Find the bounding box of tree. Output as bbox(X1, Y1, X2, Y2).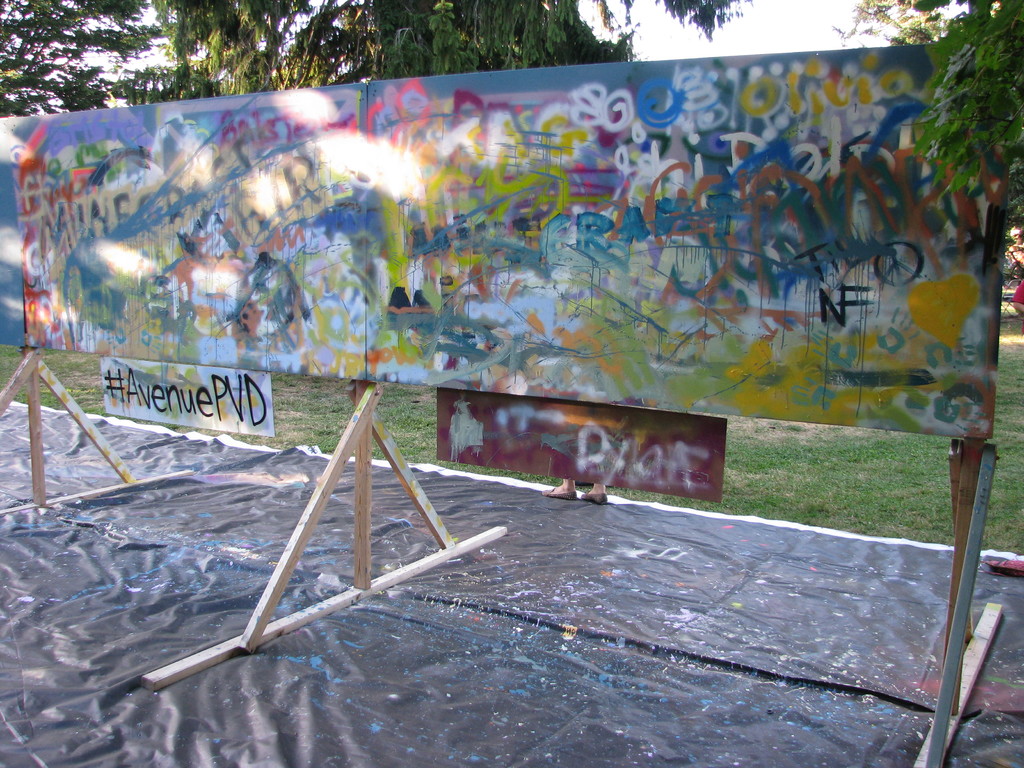
bbox(0, 0, 161, 112).
